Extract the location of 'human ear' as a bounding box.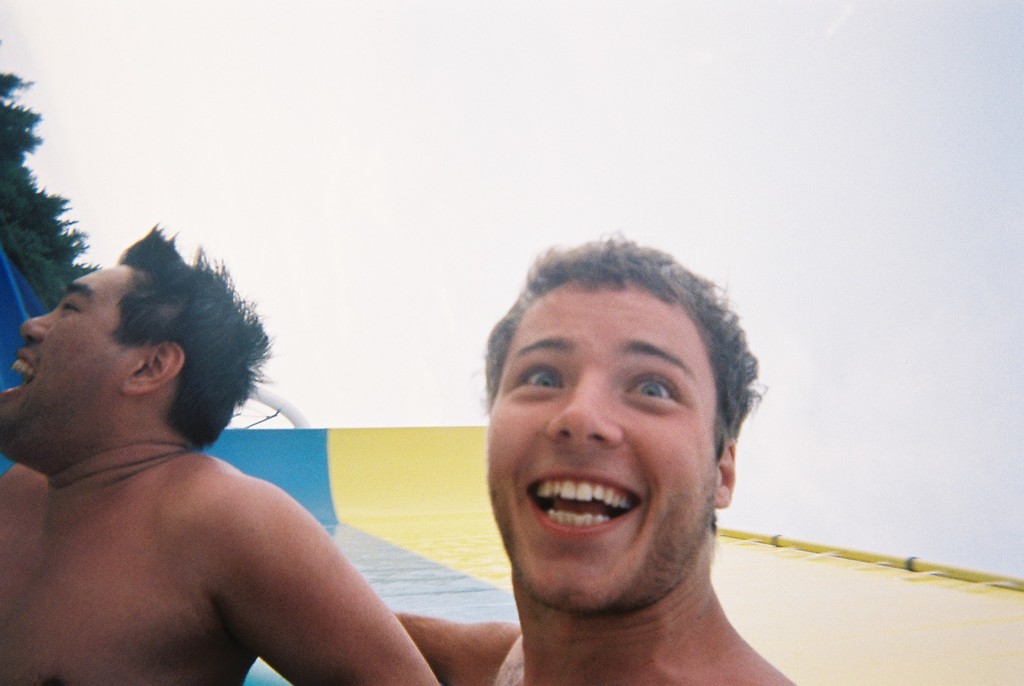
118 340 184 394.
